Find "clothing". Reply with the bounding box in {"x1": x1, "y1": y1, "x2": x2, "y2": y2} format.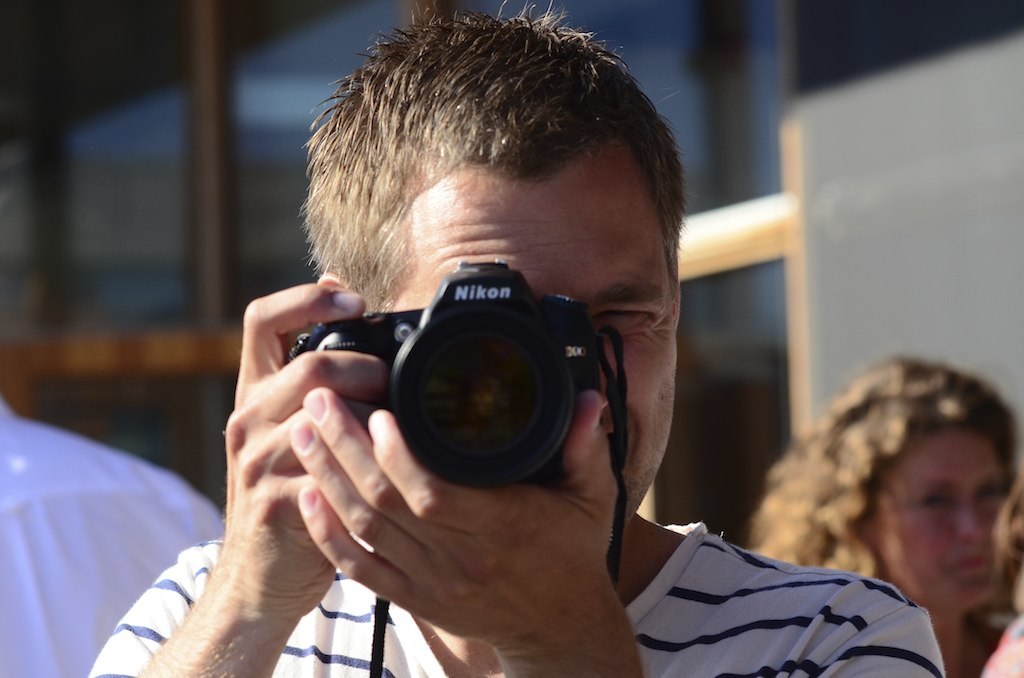
{"x1": 84, "y1": 532, "x2": 942, "y2": 677}.
